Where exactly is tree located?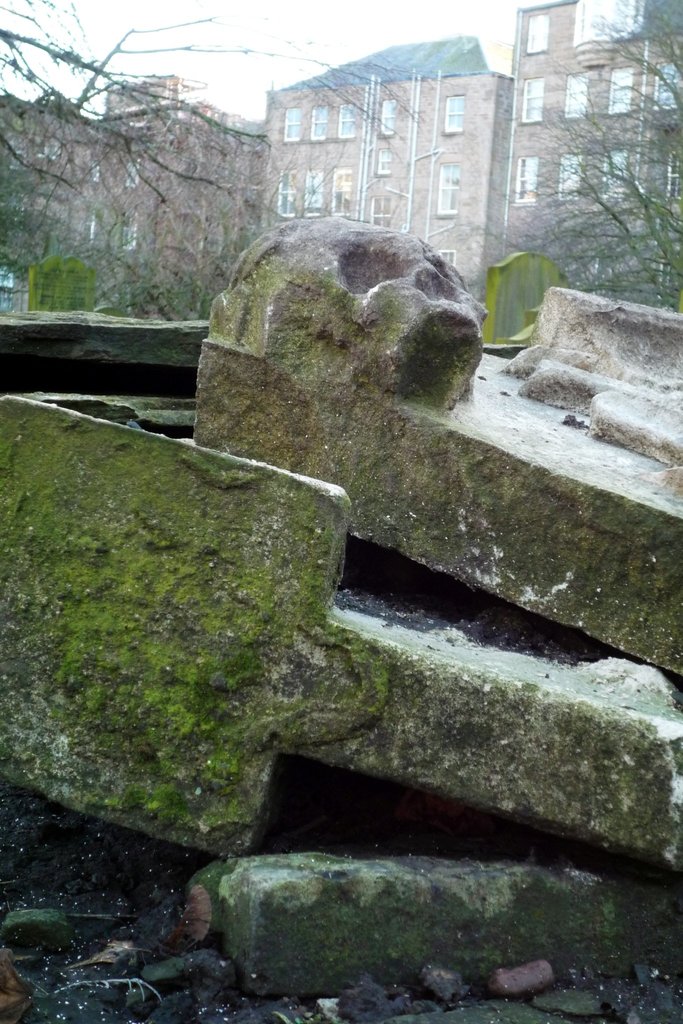
Its bounding box is <bbox>0, 1, 416, 316</bbox>.
